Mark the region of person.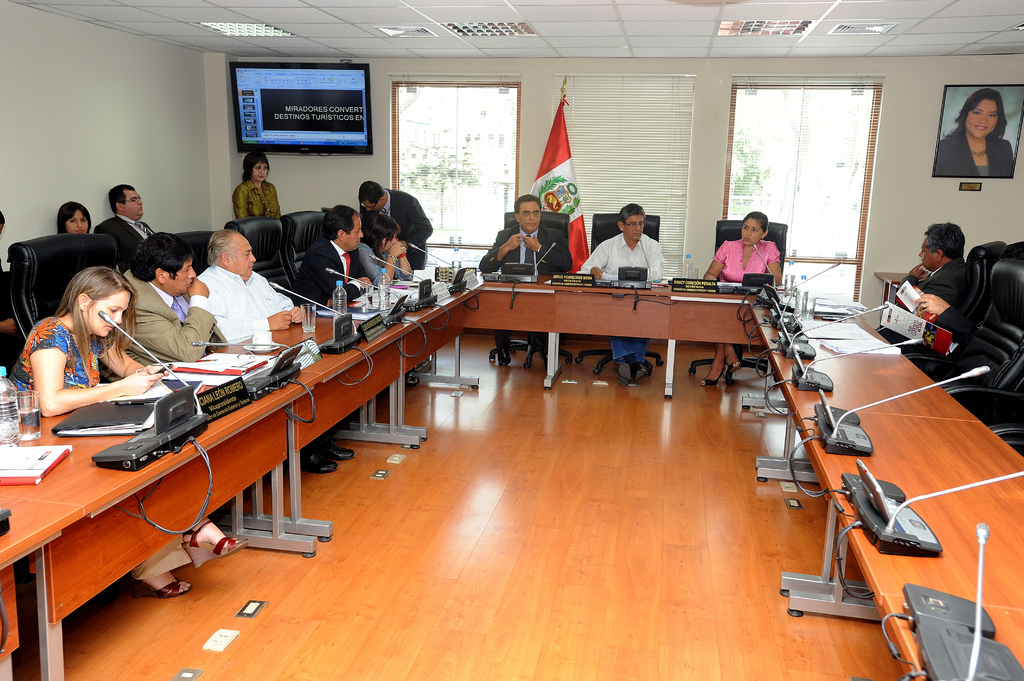
Region: locate(59, 200, 92, 237).
